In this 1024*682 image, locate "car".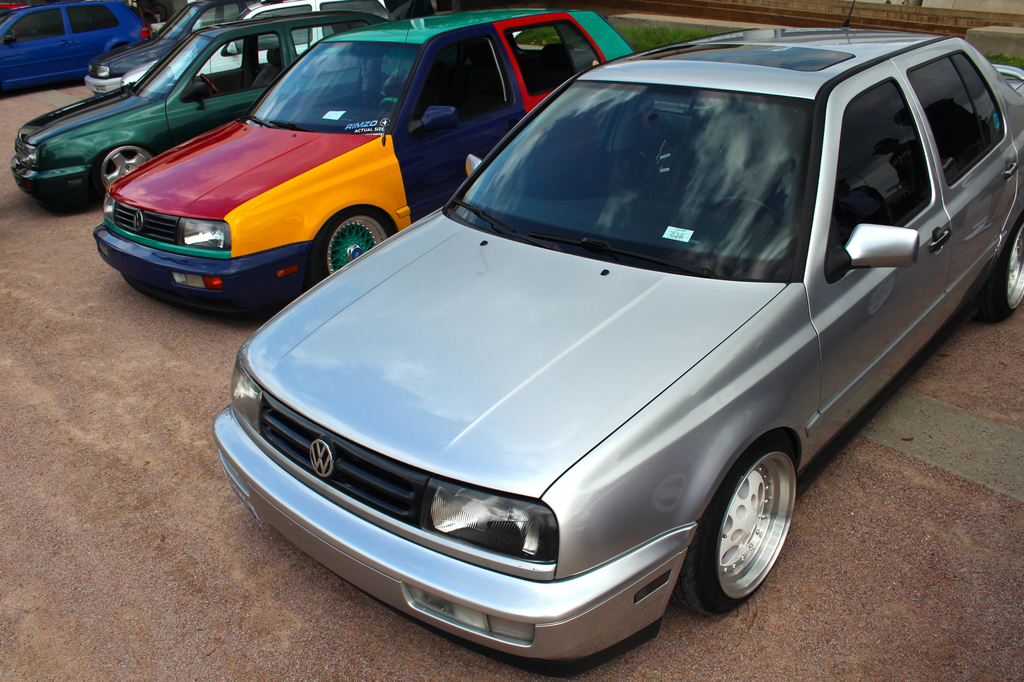
Bounding box: <region>0, 0, 149, 95</region>.
